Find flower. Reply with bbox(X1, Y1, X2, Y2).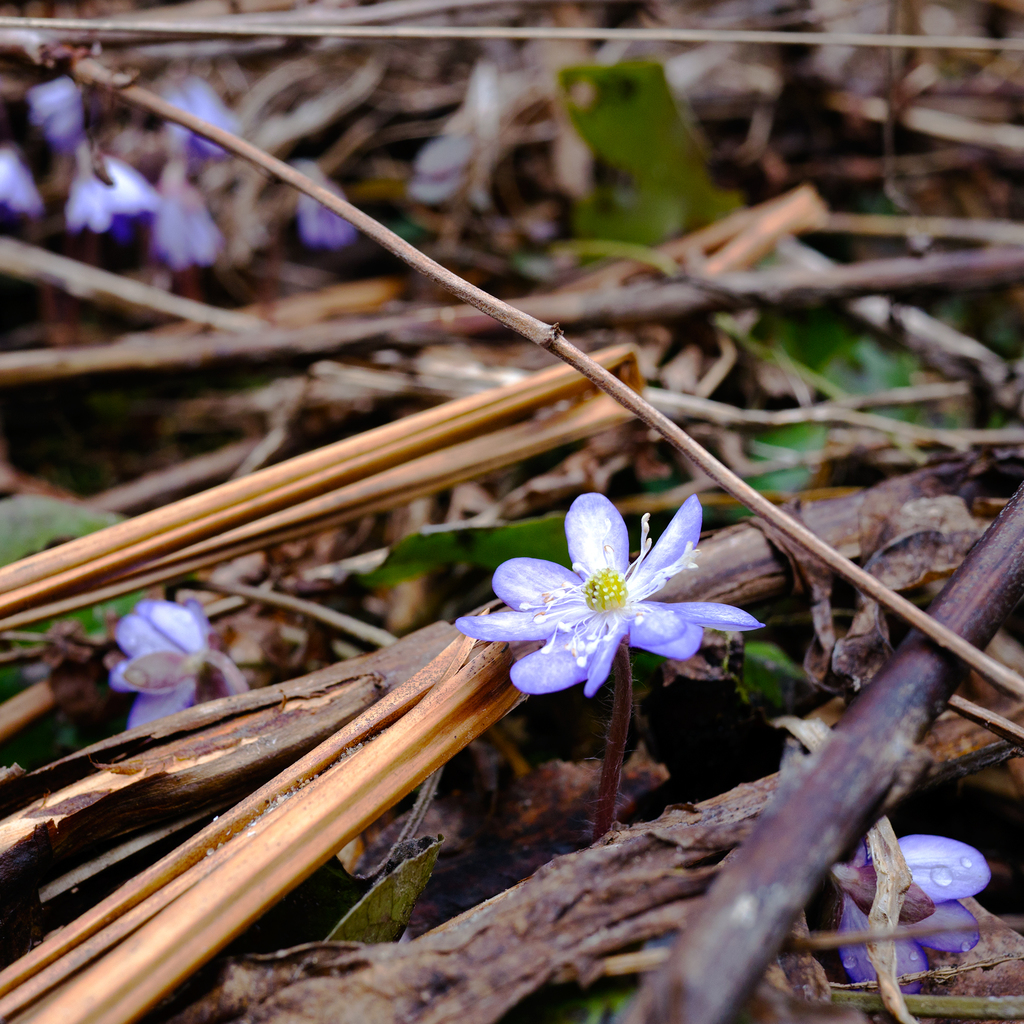
bbox(300, 173, 359, 244).
